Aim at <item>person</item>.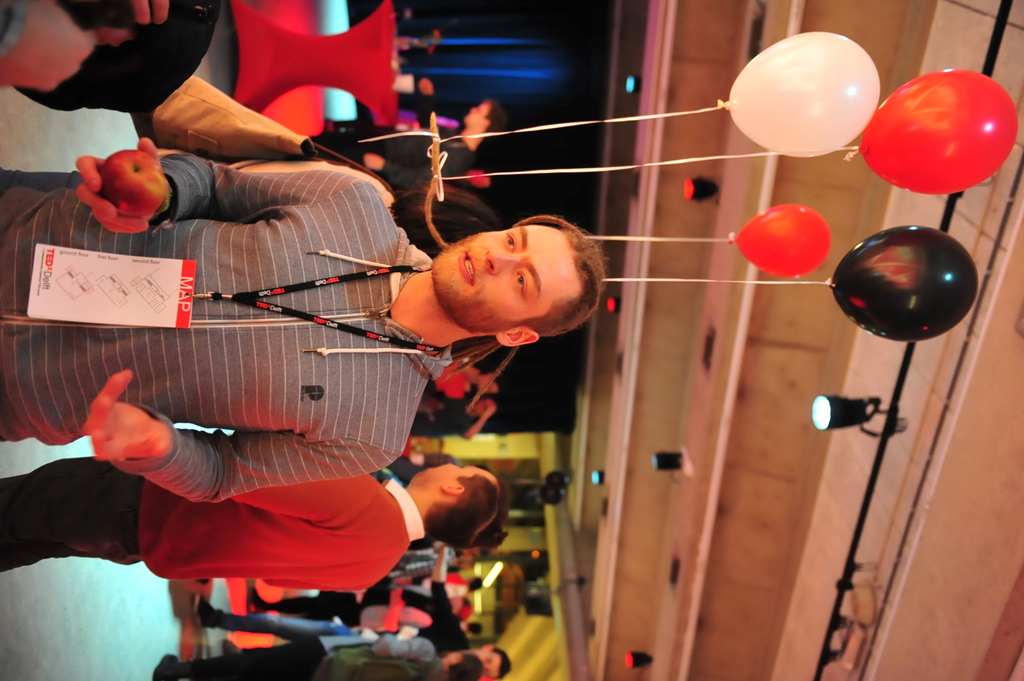
Aimed at locate(0, 135, 605, 508).
